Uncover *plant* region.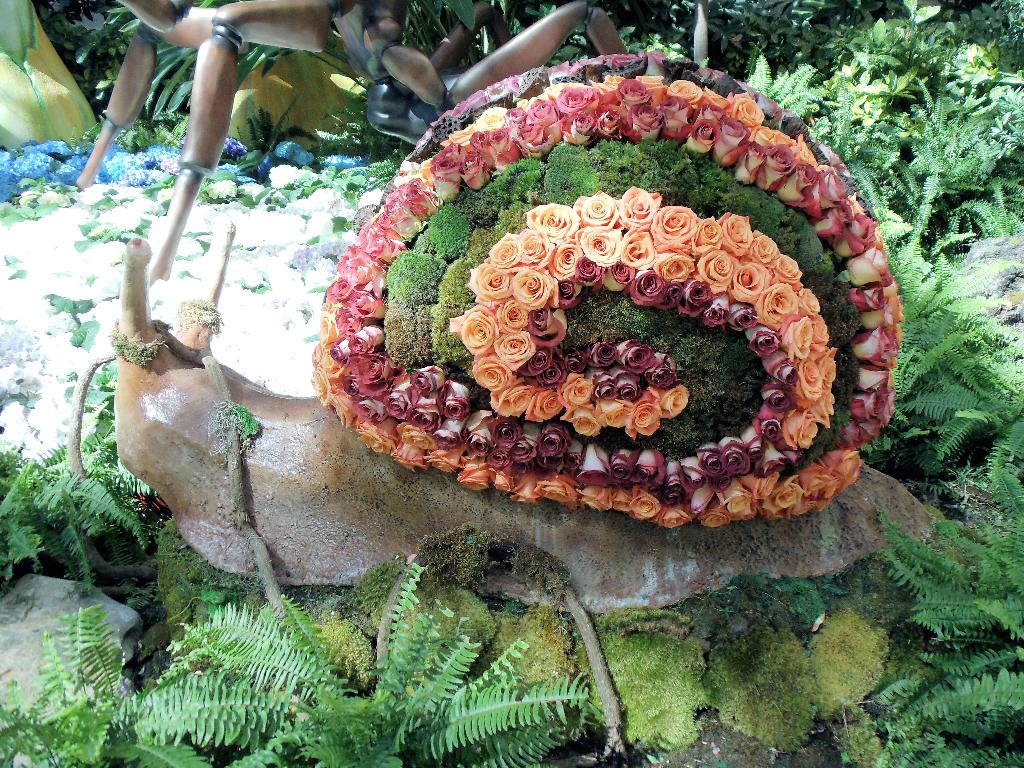
Uncovered: {"x1": 0, "y1": 559, "x2": 596, "y2": 765}.
